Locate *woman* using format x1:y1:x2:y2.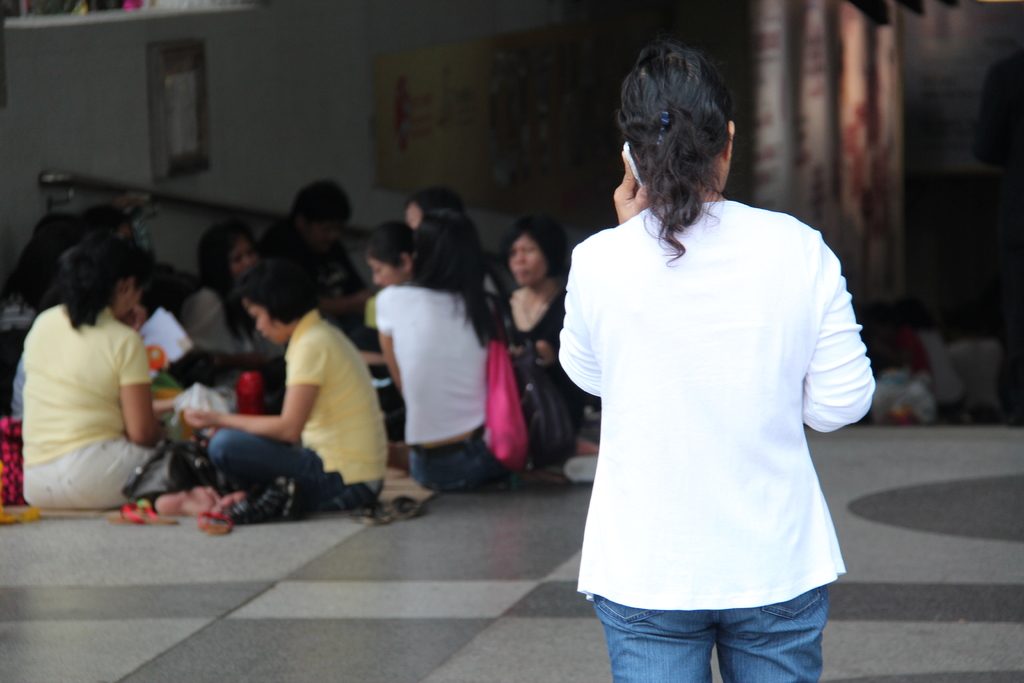
488:217:591:468.
